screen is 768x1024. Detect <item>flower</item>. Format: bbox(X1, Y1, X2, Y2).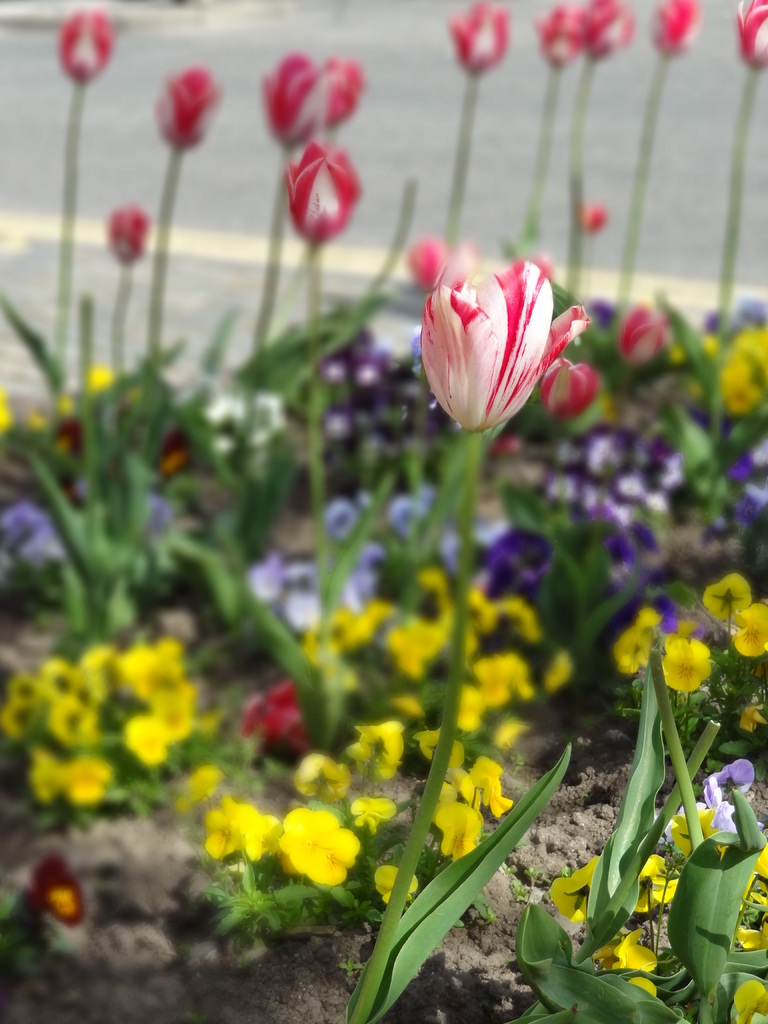
bbox(58, 3, 126, 78).
